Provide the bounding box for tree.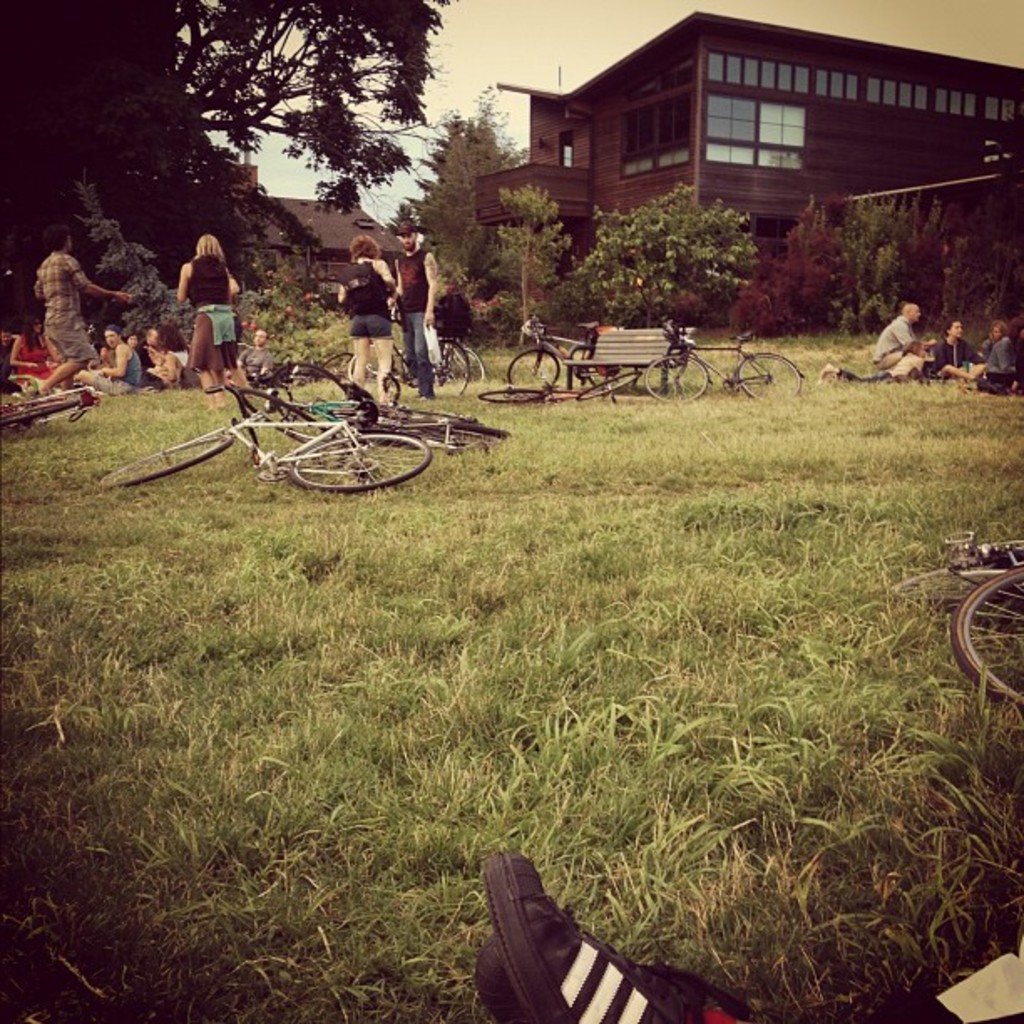
x1=474 y1=179 x2=582 y2=313.
